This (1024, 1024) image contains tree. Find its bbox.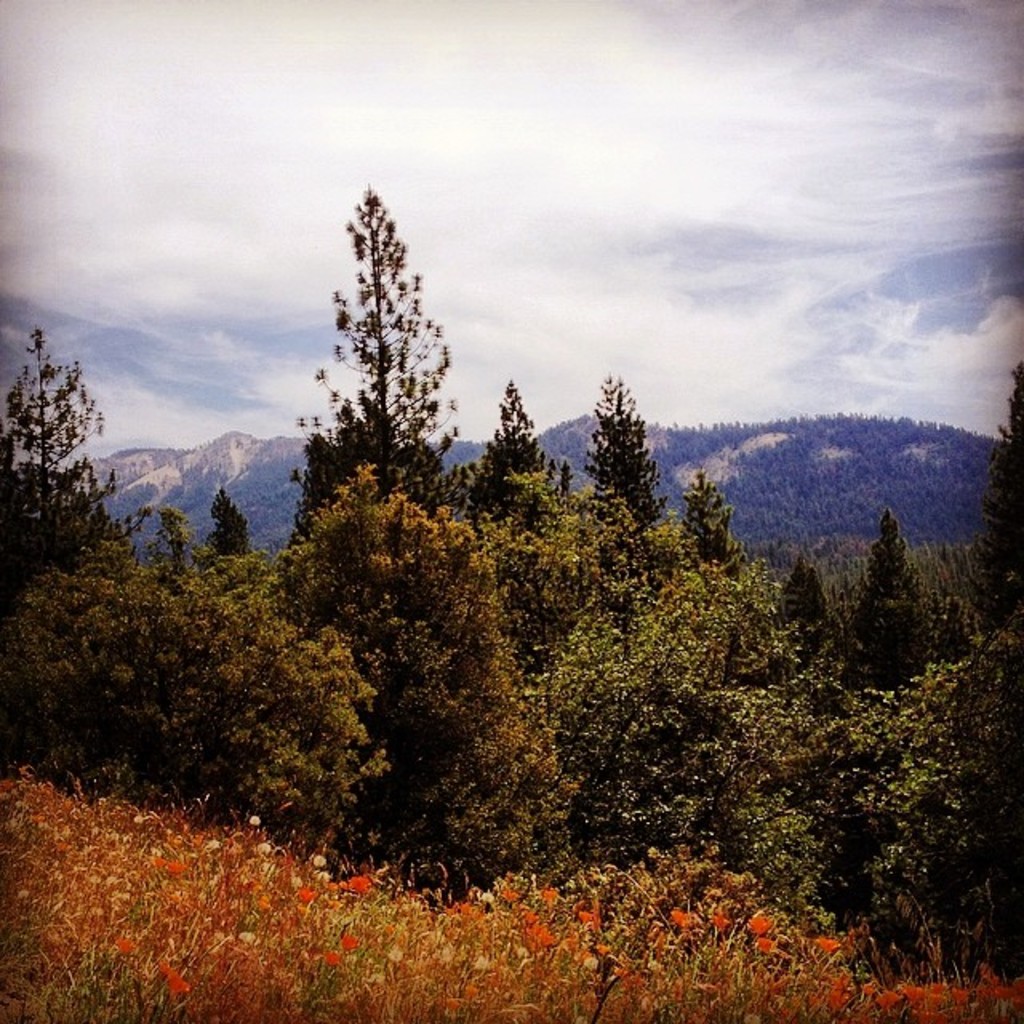
x1=675, y1=466, x2=736, y2=576.
